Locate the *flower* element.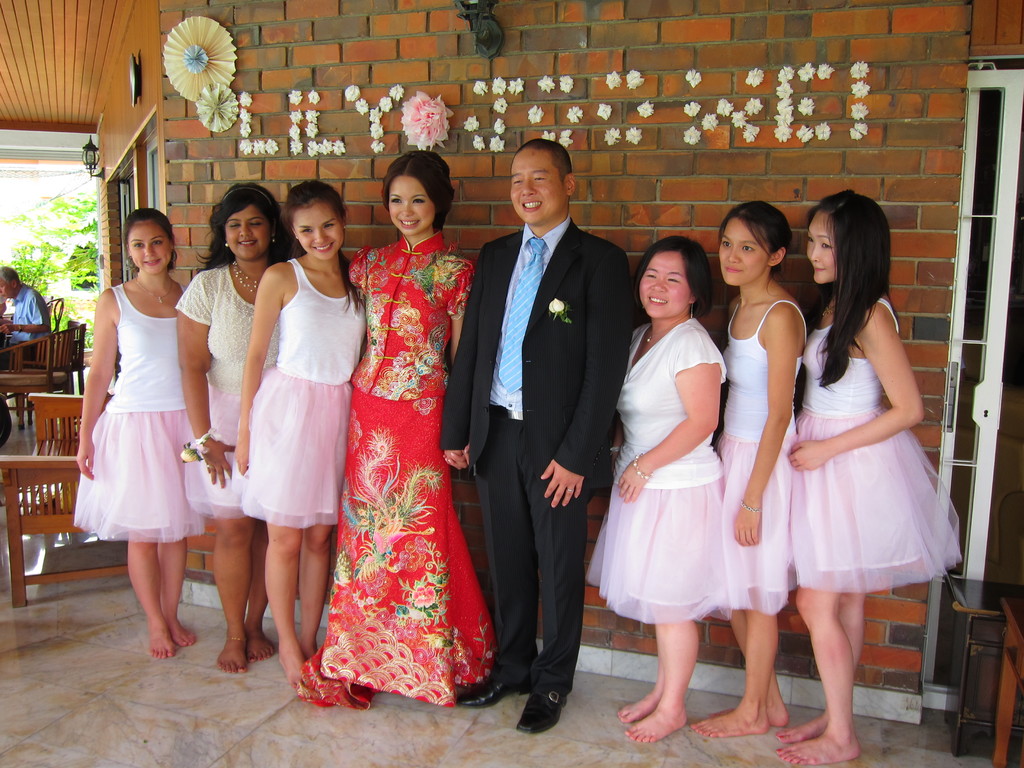
Element bbox: box=[849, 103, 868, 119].
